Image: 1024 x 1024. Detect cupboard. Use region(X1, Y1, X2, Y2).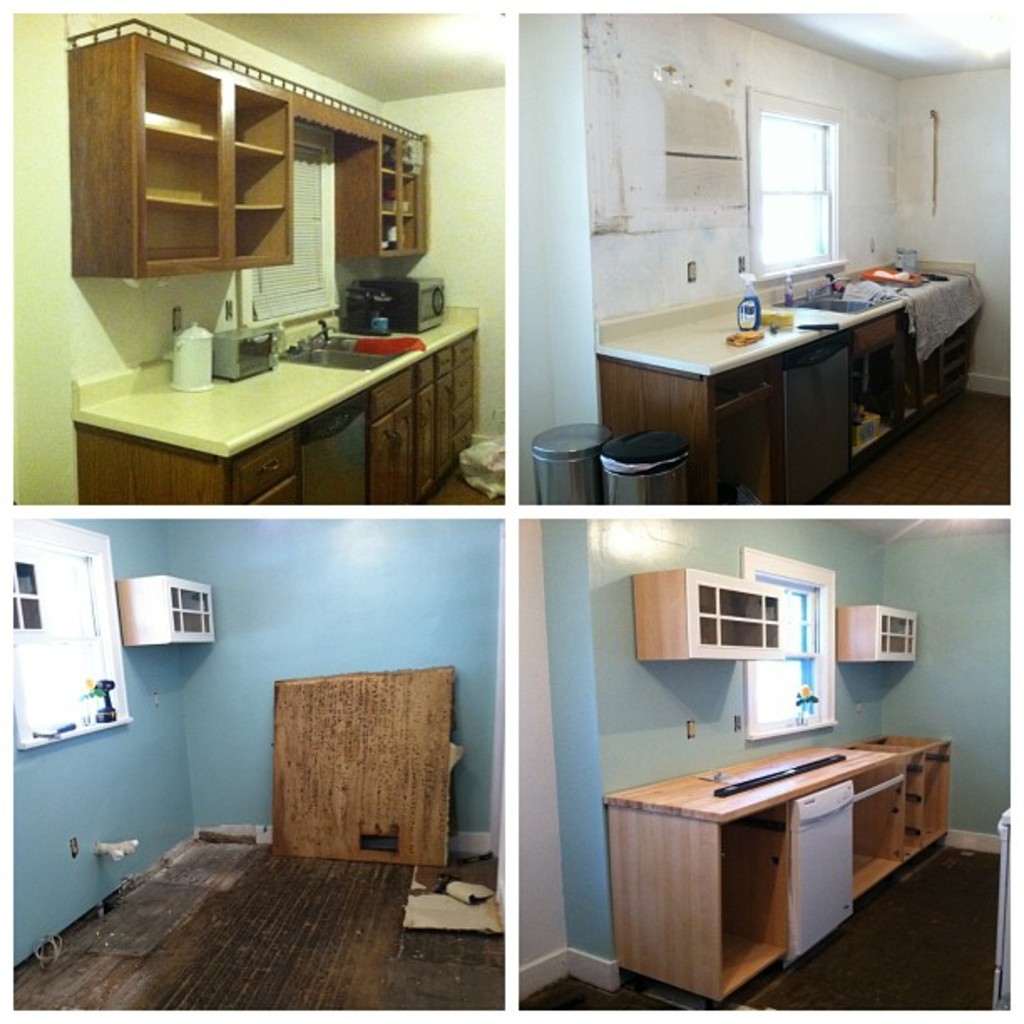
region(833, 602, 917, 663).
